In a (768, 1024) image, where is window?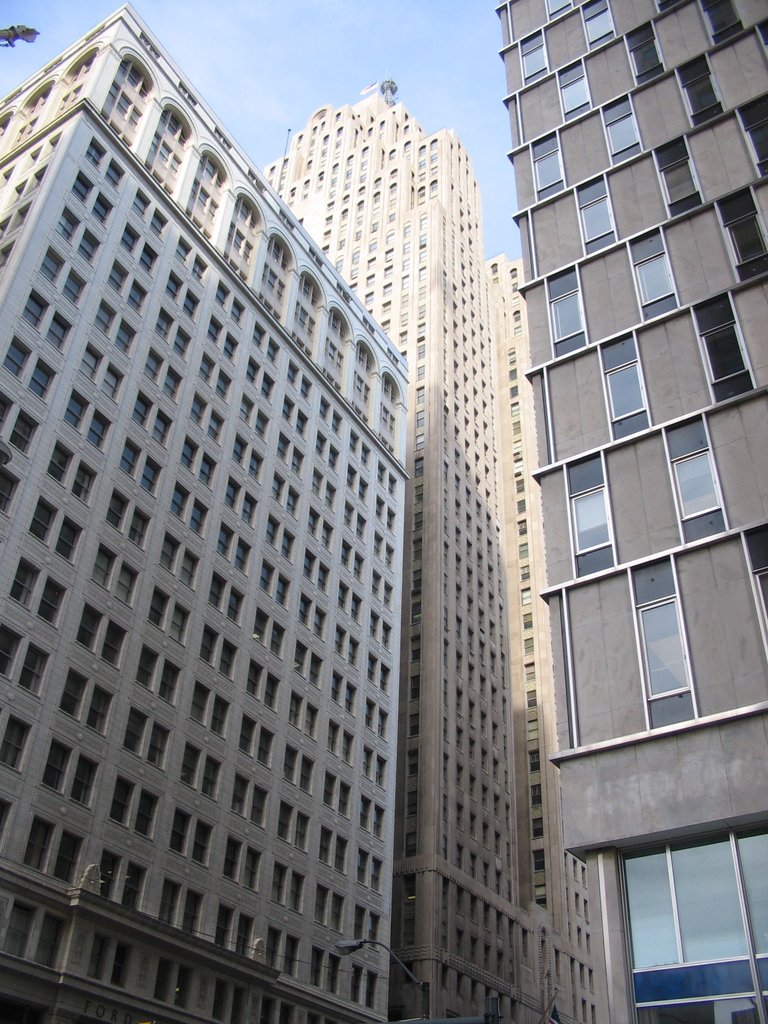
box(298, 369, 314, 404).
